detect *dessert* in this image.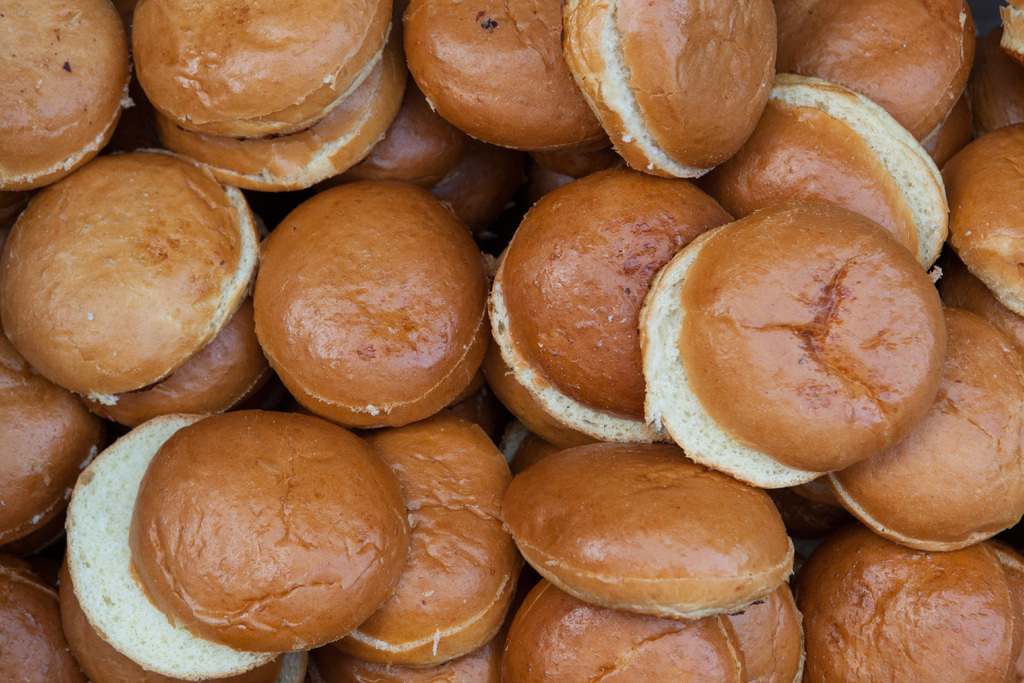
Detection: 4,545,60,682.
